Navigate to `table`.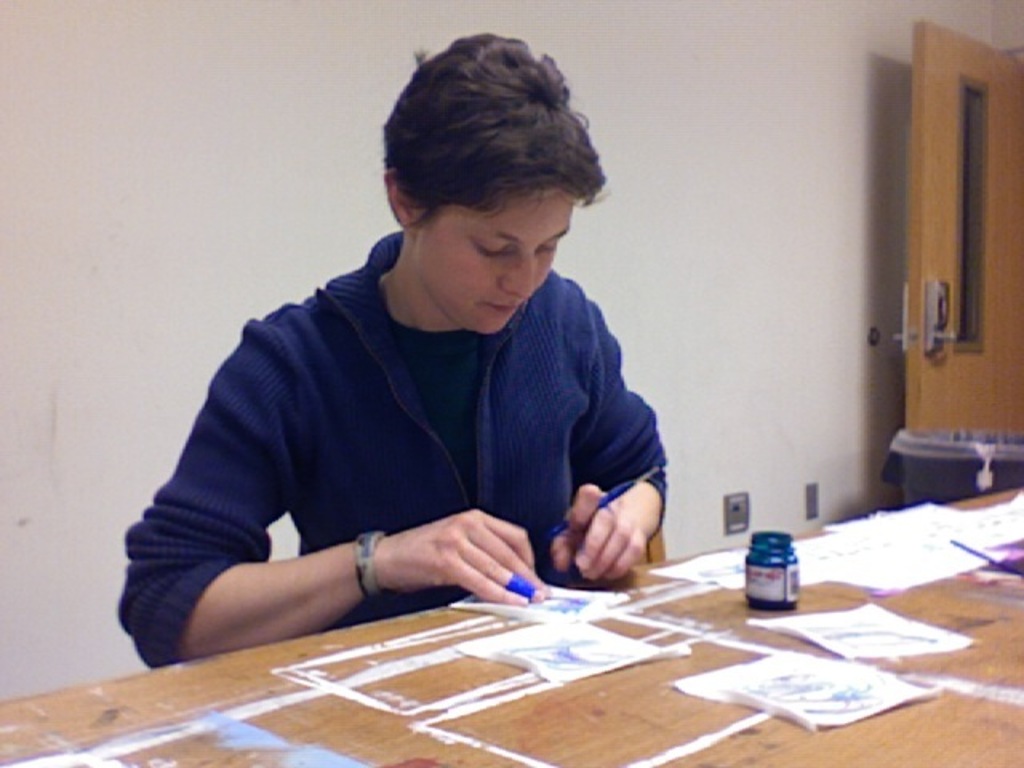
Navigation target: box(0, 485, 1022, 766).
